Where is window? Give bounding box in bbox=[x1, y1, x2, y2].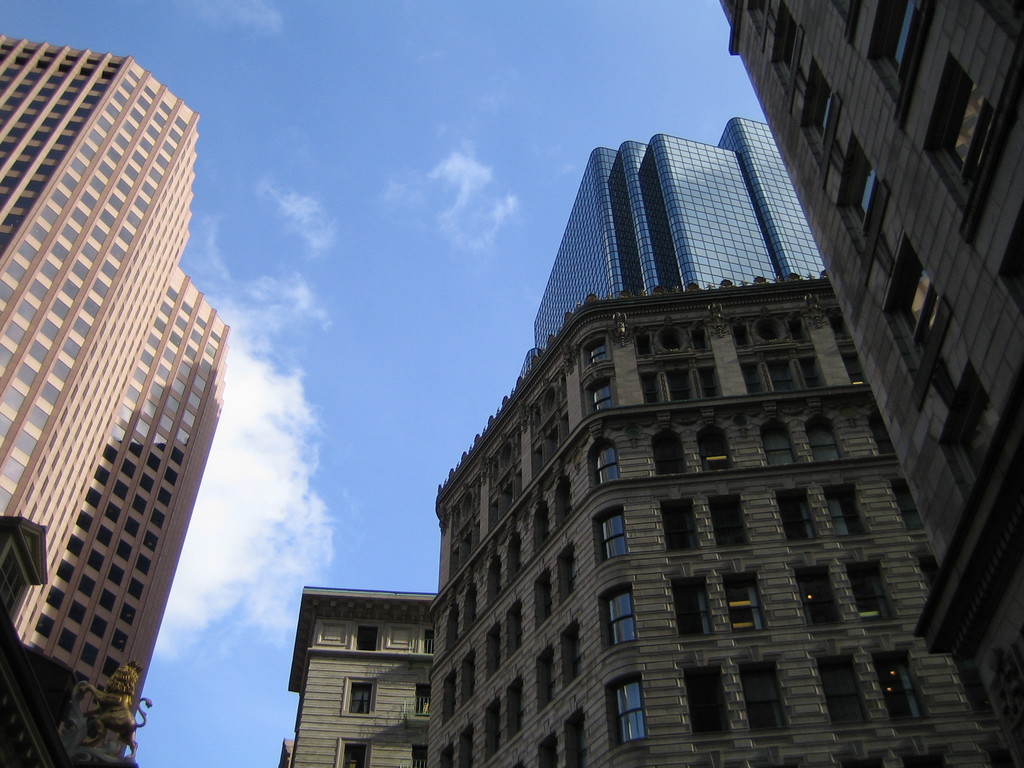
bbox=[697, 423, 740, 468].
